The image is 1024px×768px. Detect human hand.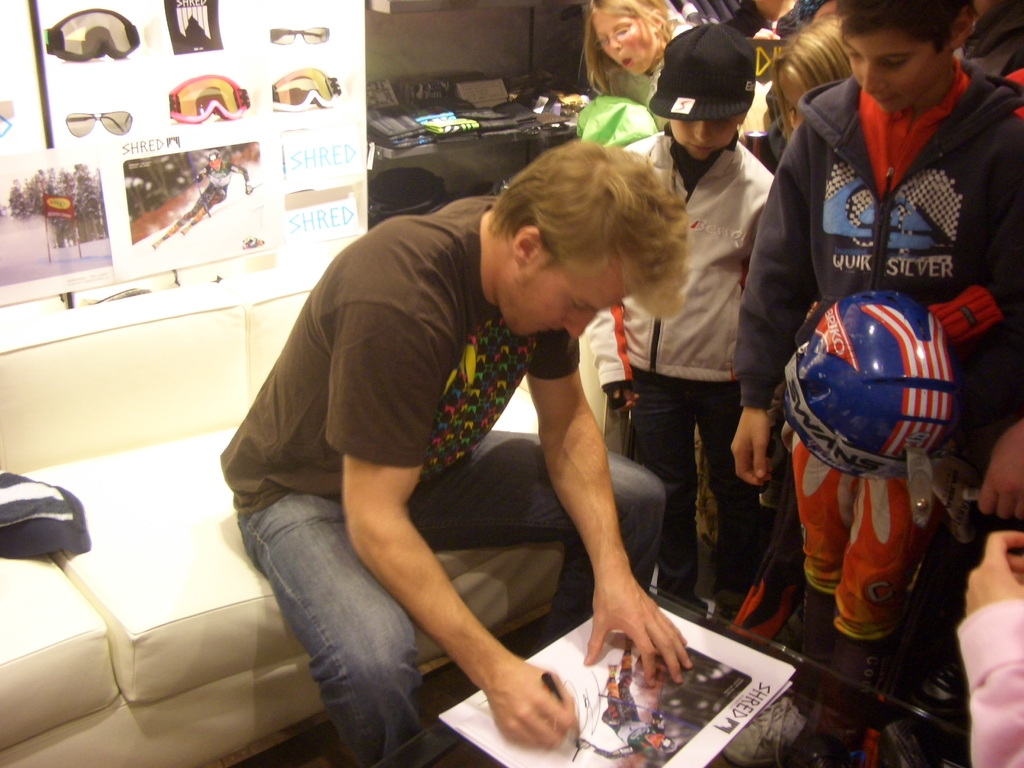
Detection: (left=965, top=532, right=1023, bottom=618).
